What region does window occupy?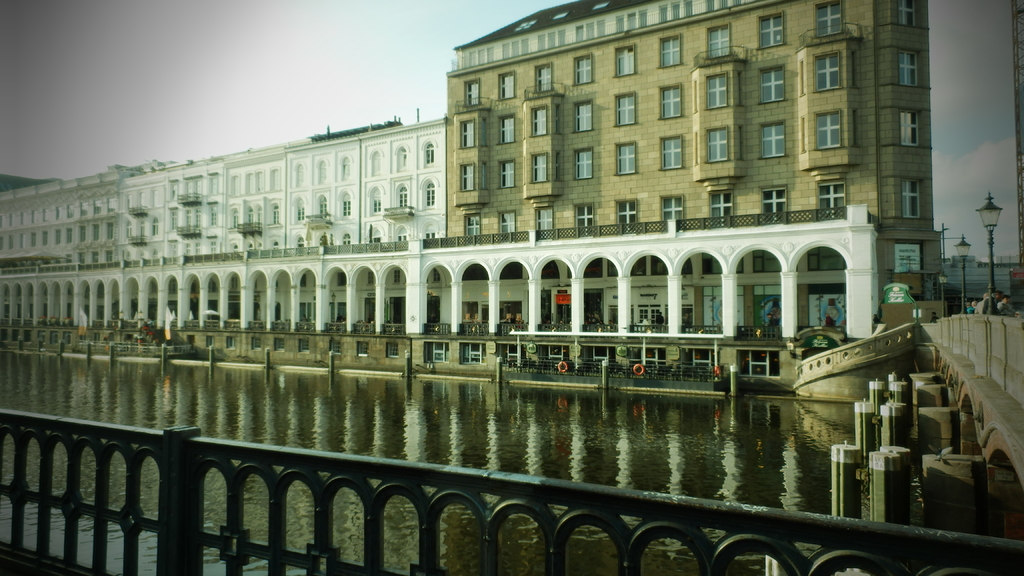
(x1=294, y1=196, x2=305, y2=223).
